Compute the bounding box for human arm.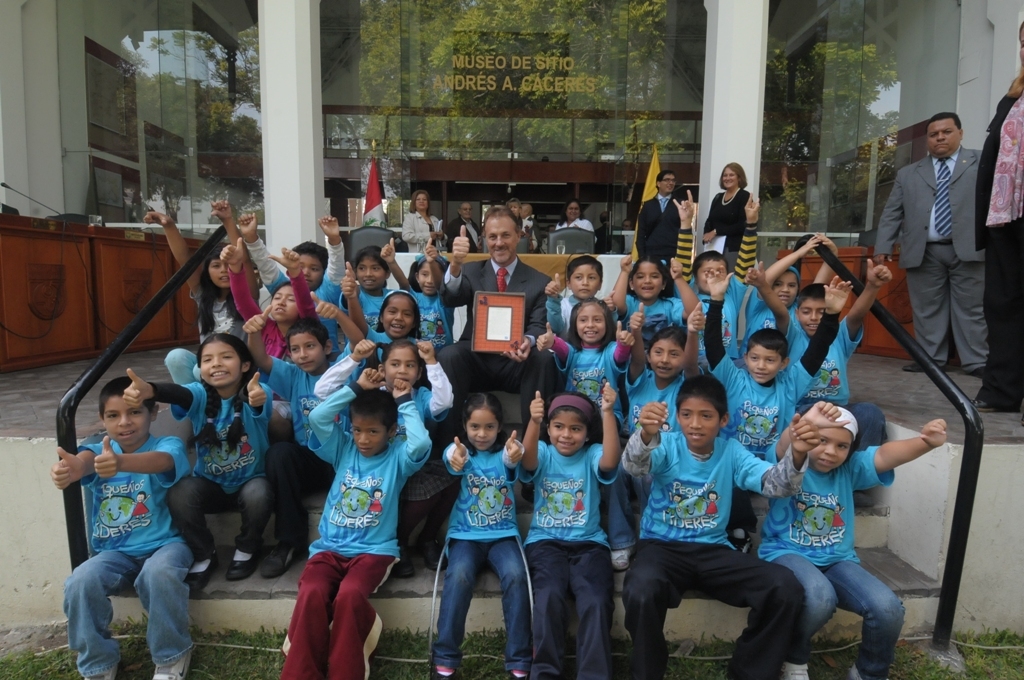
(617,393,680,484).
